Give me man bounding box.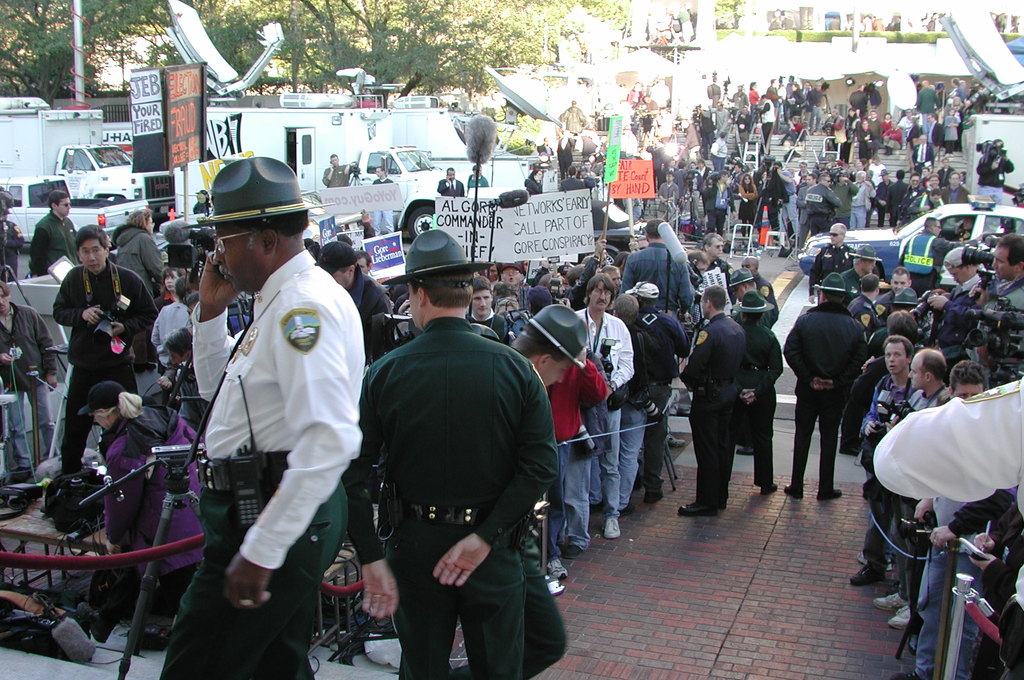
select_region(911, 77, 944, 117).
